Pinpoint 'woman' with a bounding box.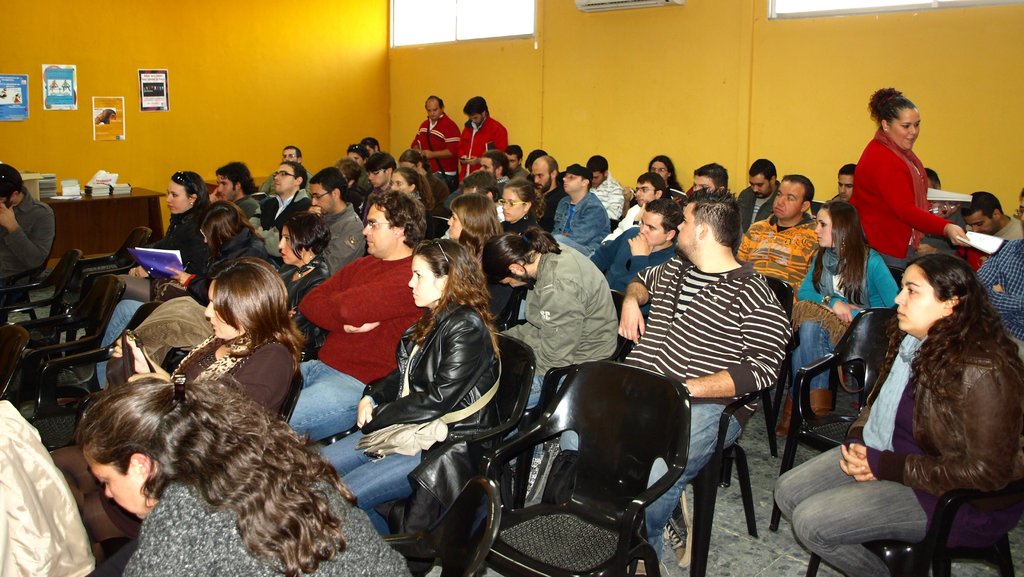
x1=143 y1=171 x2=216 y2=258.
